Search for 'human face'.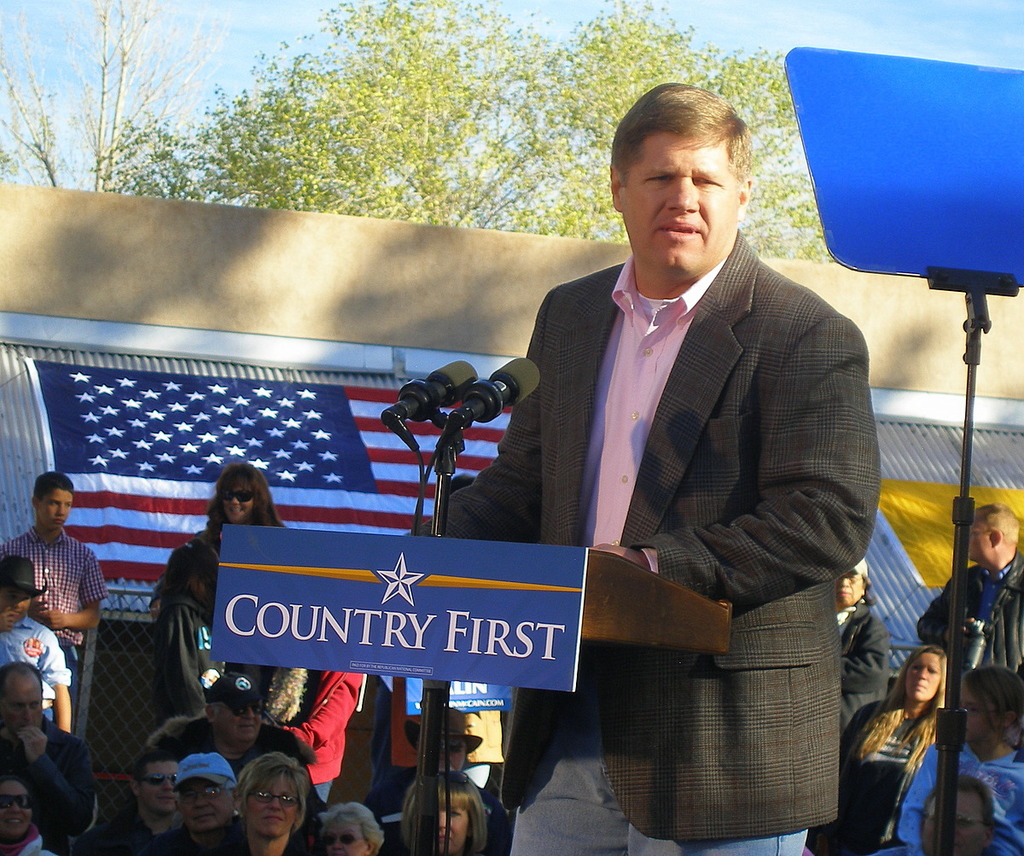
Found at <box>965,681,993,748</box>.
